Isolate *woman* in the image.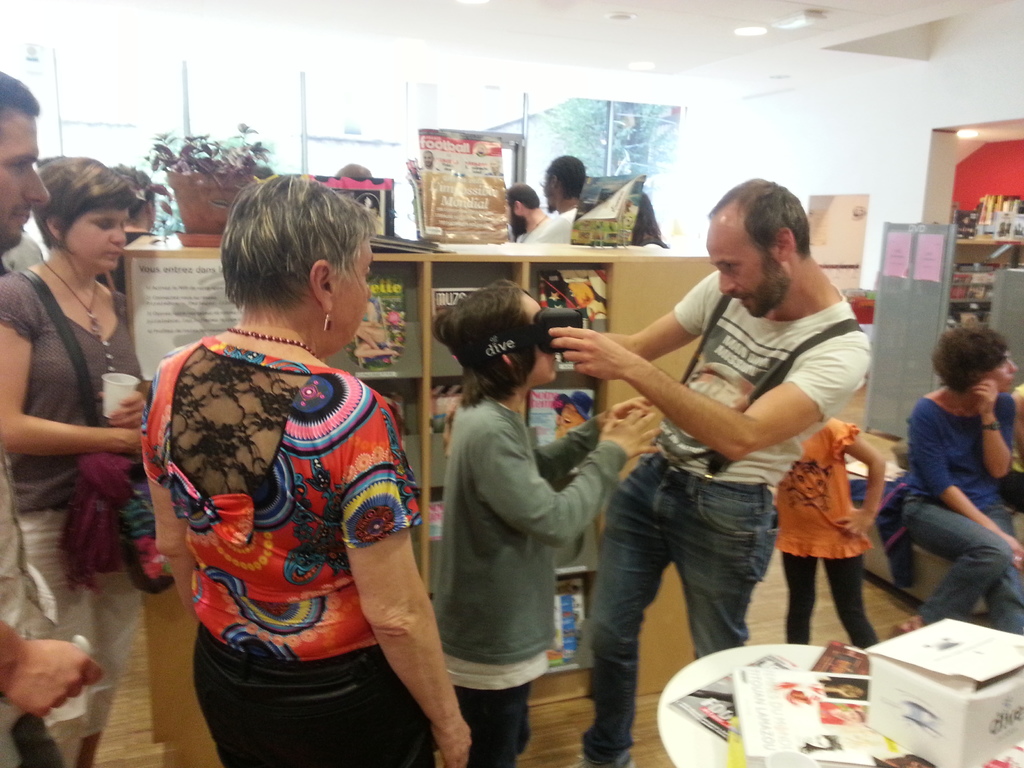
Isolated region: (95, 161, 168, 292).
